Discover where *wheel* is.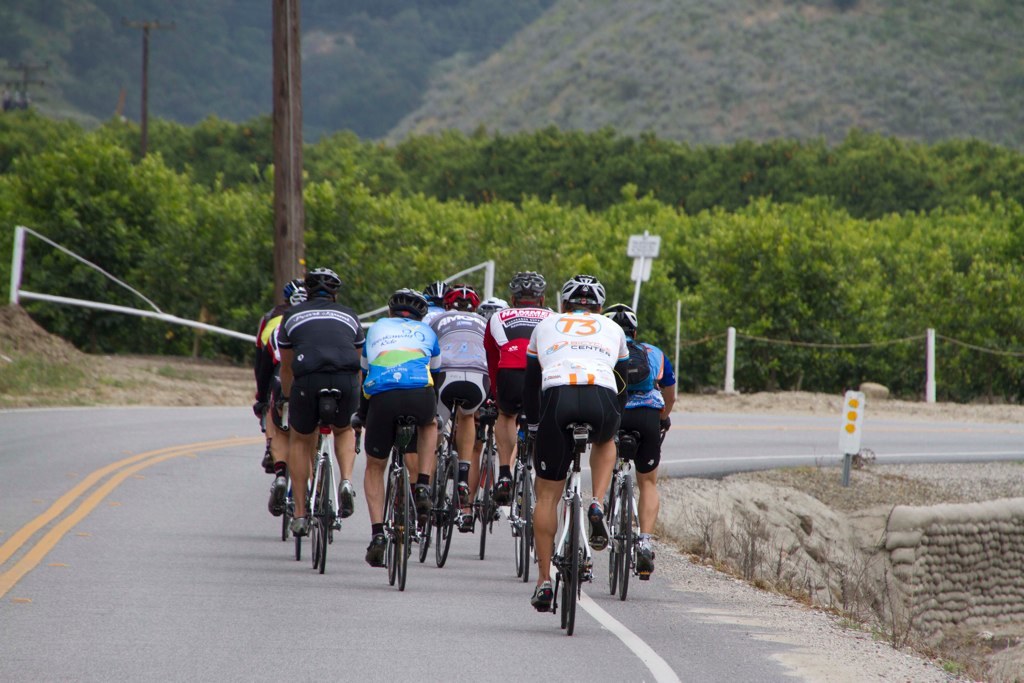
Discovered at [left=607, top=475, right=621, bottom=597].
